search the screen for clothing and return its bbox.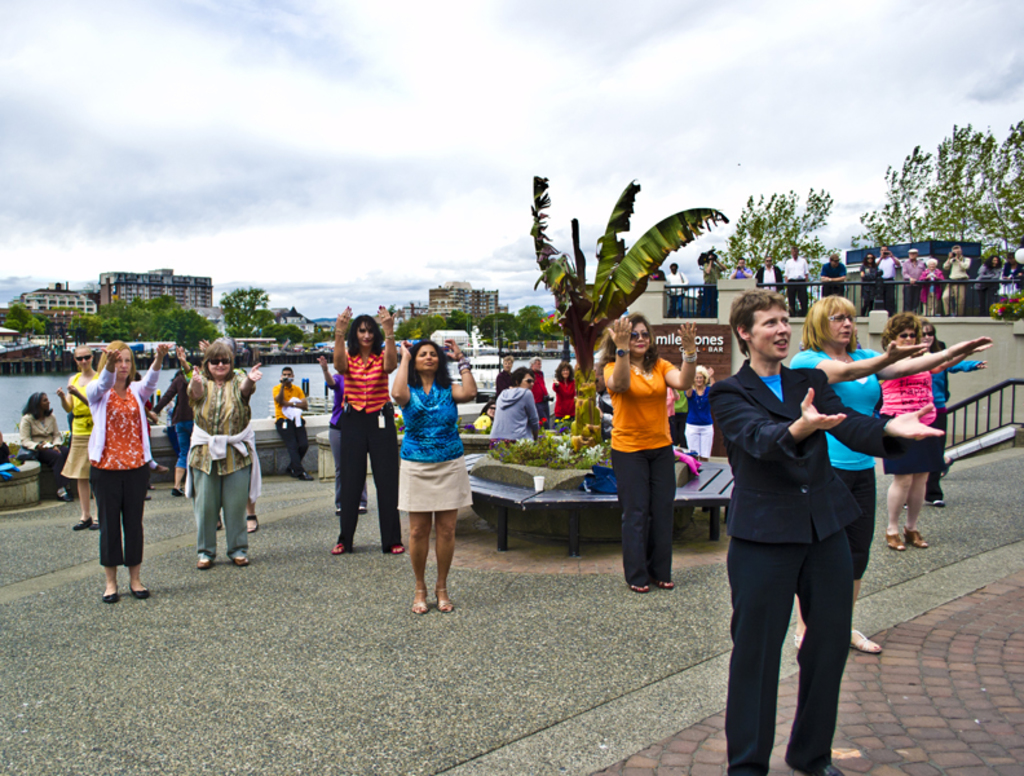
Found: 493:371:517:391.
